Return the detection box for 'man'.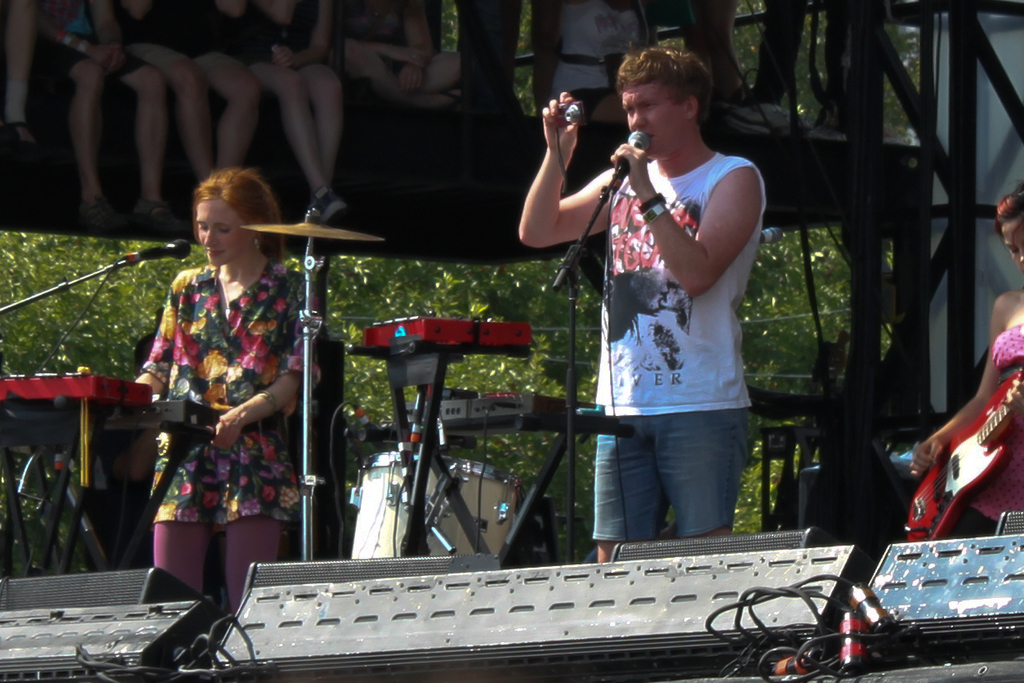
left=513, top=34, right=781, bottom=570.
